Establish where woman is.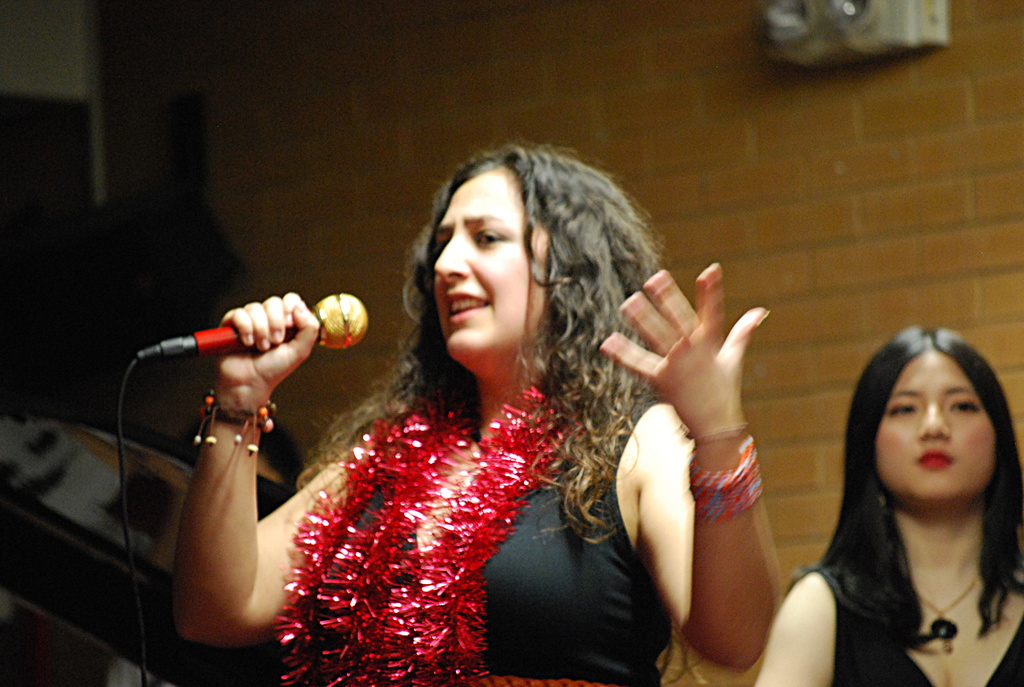
Established at x1=751, y1=328, x2=1023, y2=686.
